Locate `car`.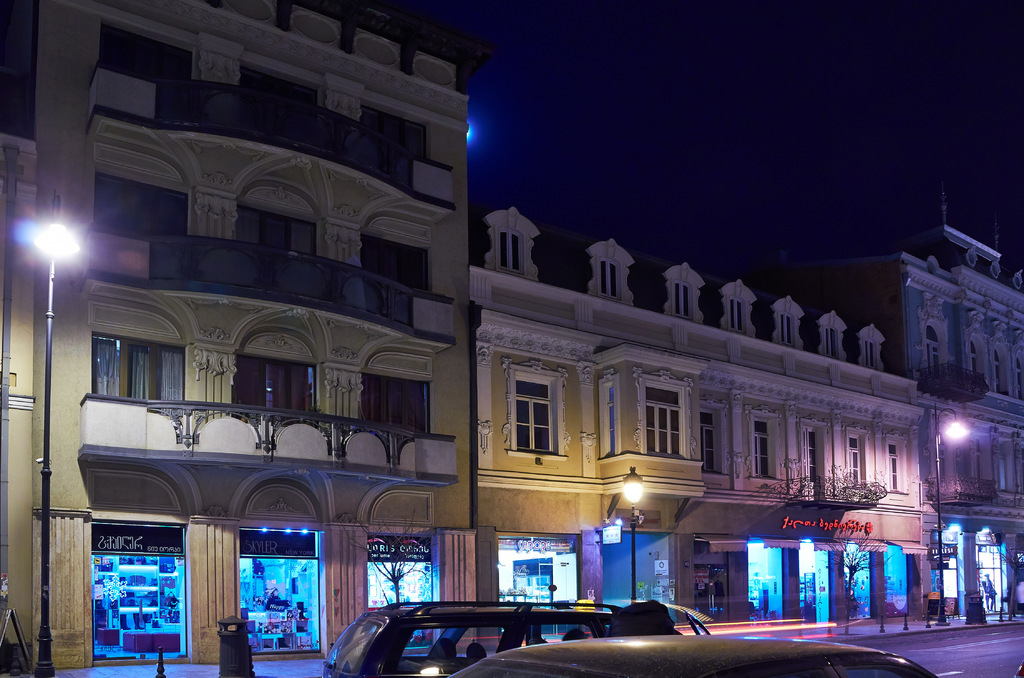
Bounding box: <box>452,630,945,677</box>.
